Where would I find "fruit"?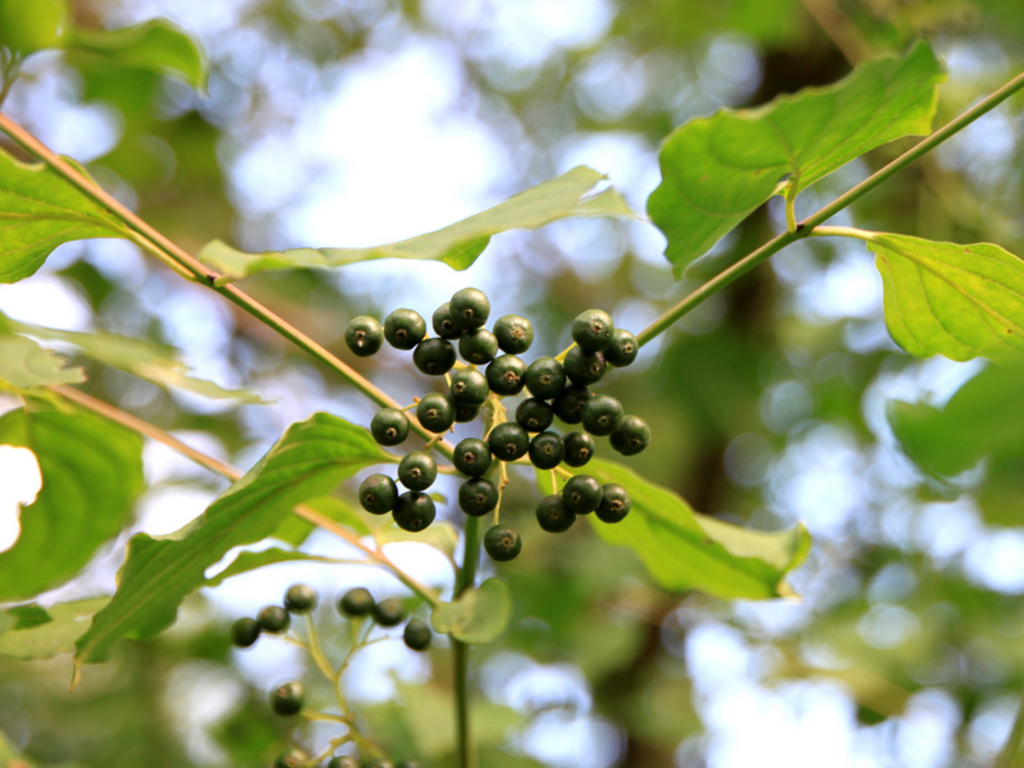
At 339/585/378/621.
